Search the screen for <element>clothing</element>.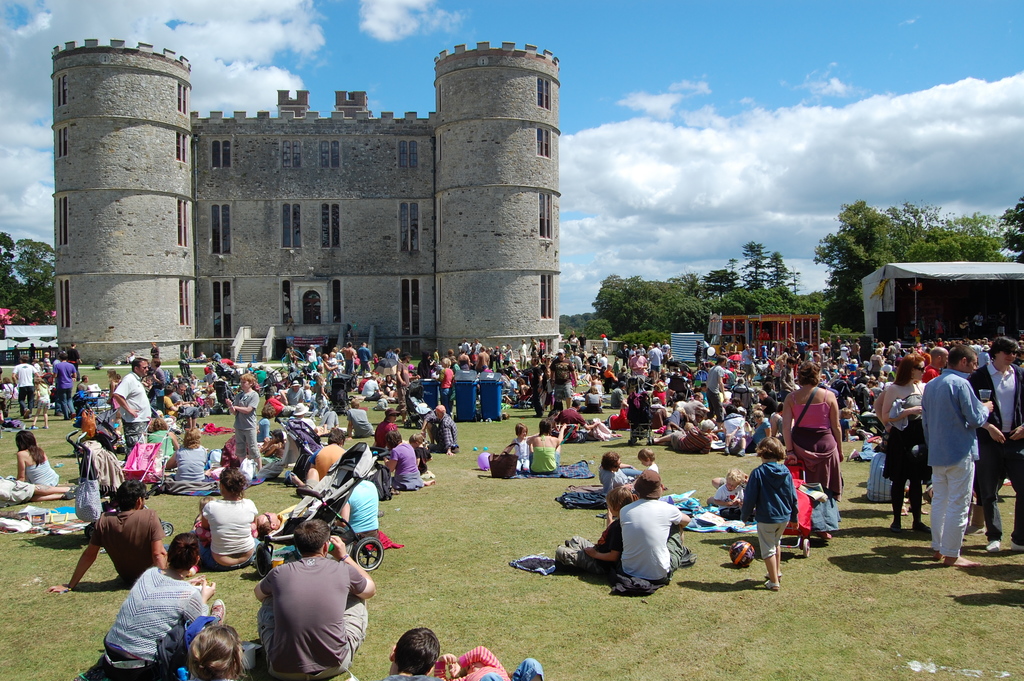
Found at region(966, 363, 1023, 534).
